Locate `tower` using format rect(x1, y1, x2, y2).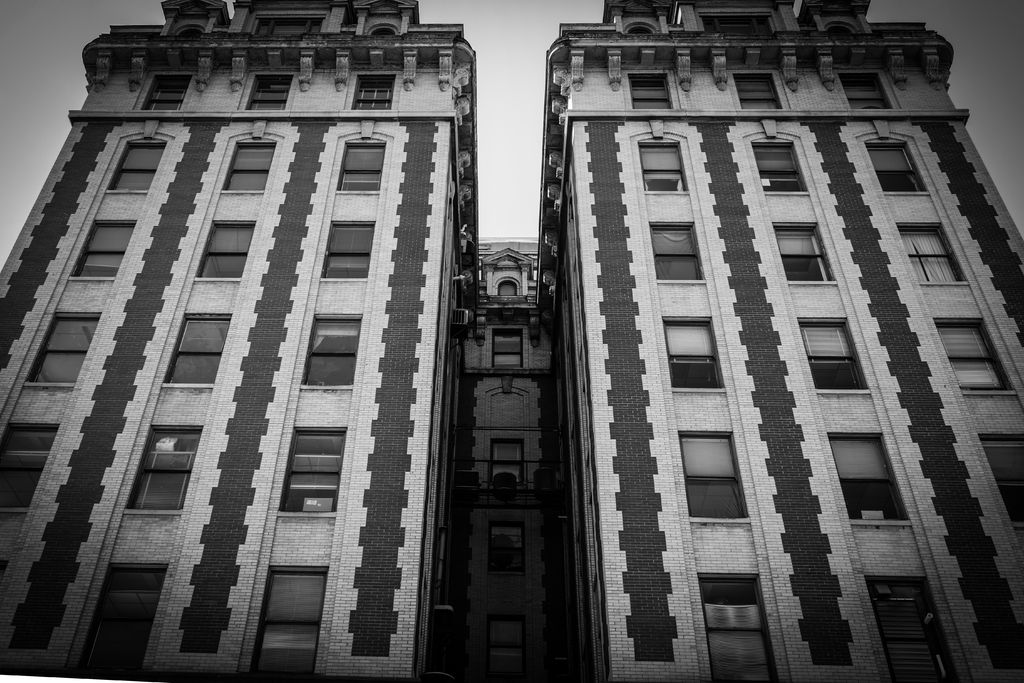
rect(21, 0, 516, 633).
